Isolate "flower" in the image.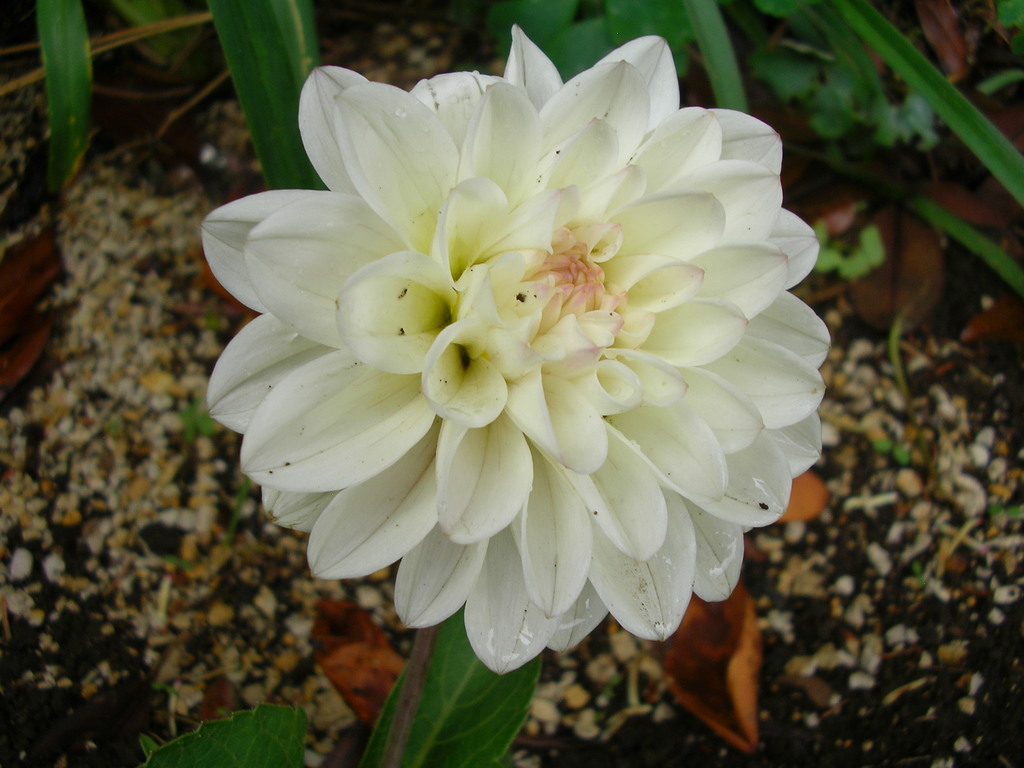
Isolated region: pyautogui.locateOnScreen(184, 33, 828, 710).
